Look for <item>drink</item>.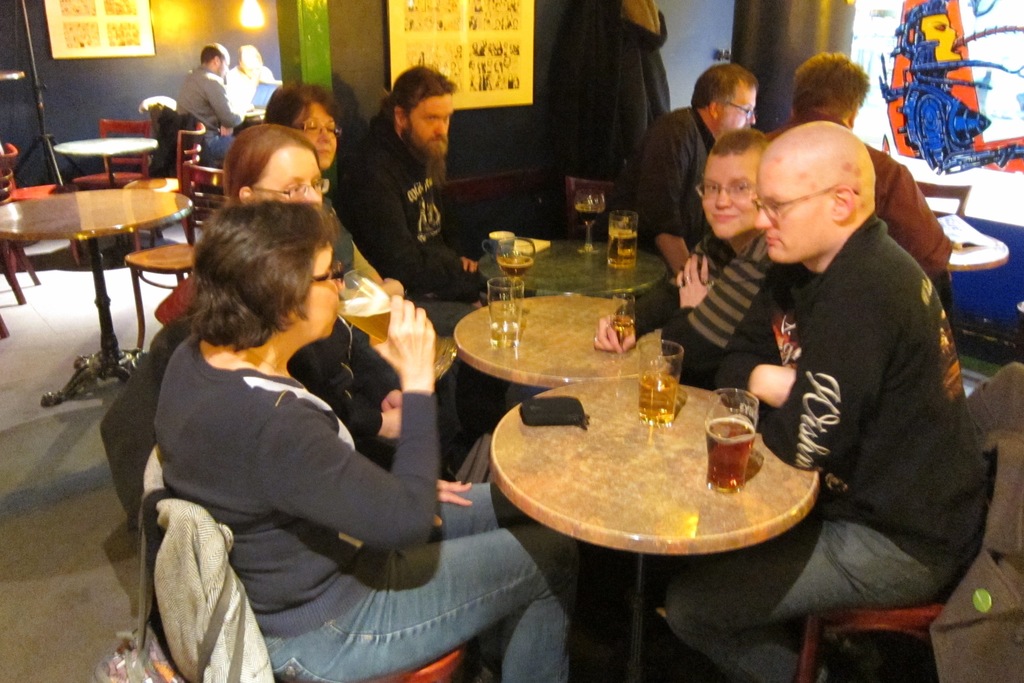
Found: select_region(611, 318, 633, 332).
